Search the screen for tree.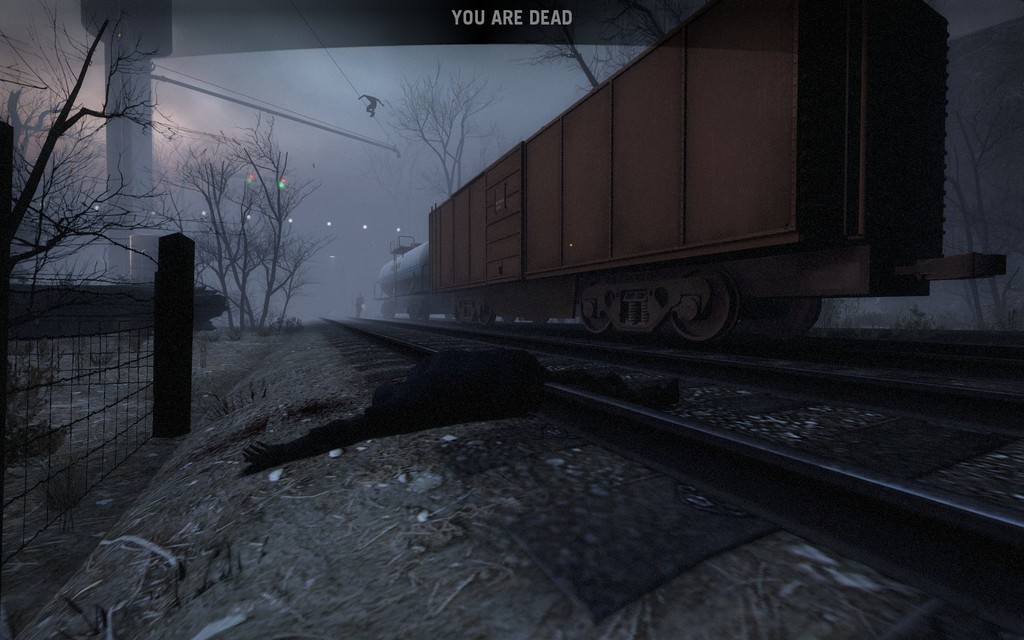
Found at box=[925, 31, 1023, 342].
